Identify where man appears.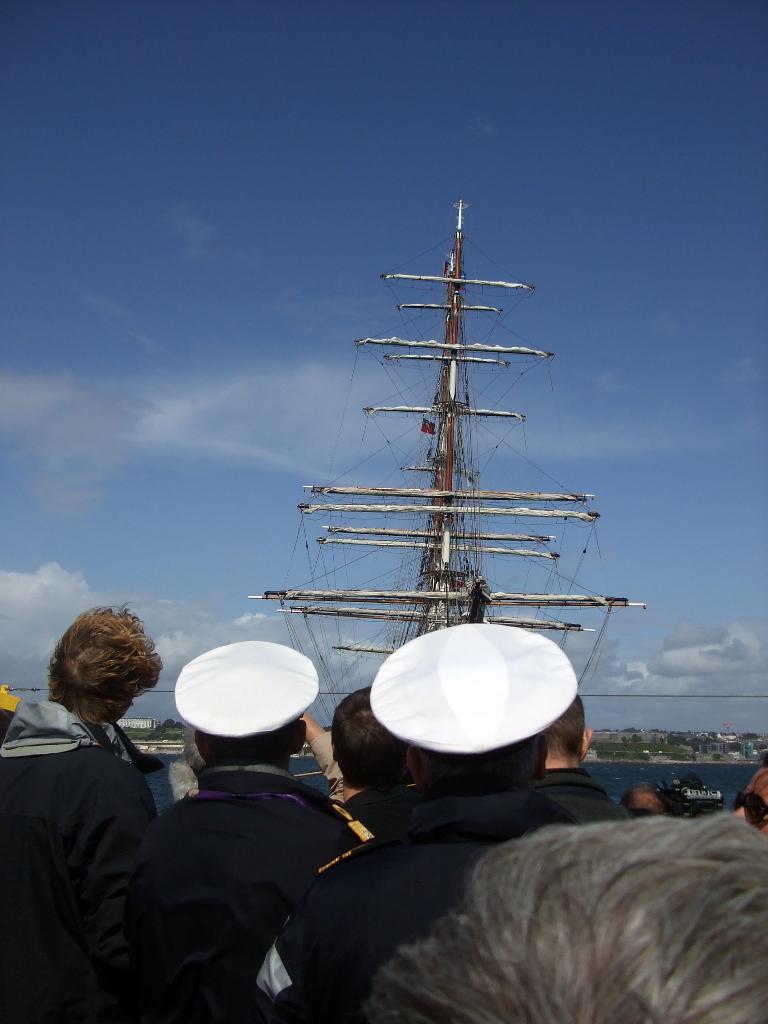
Appears at bbox=(329, 682, 417, 831).
